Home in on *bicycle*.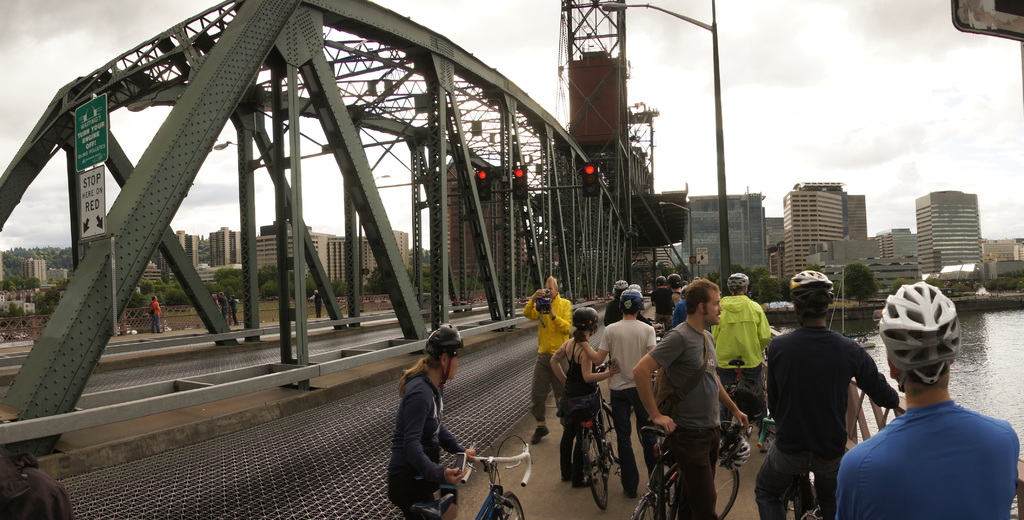
Homed in at box=[406, 434, 537, 519].
